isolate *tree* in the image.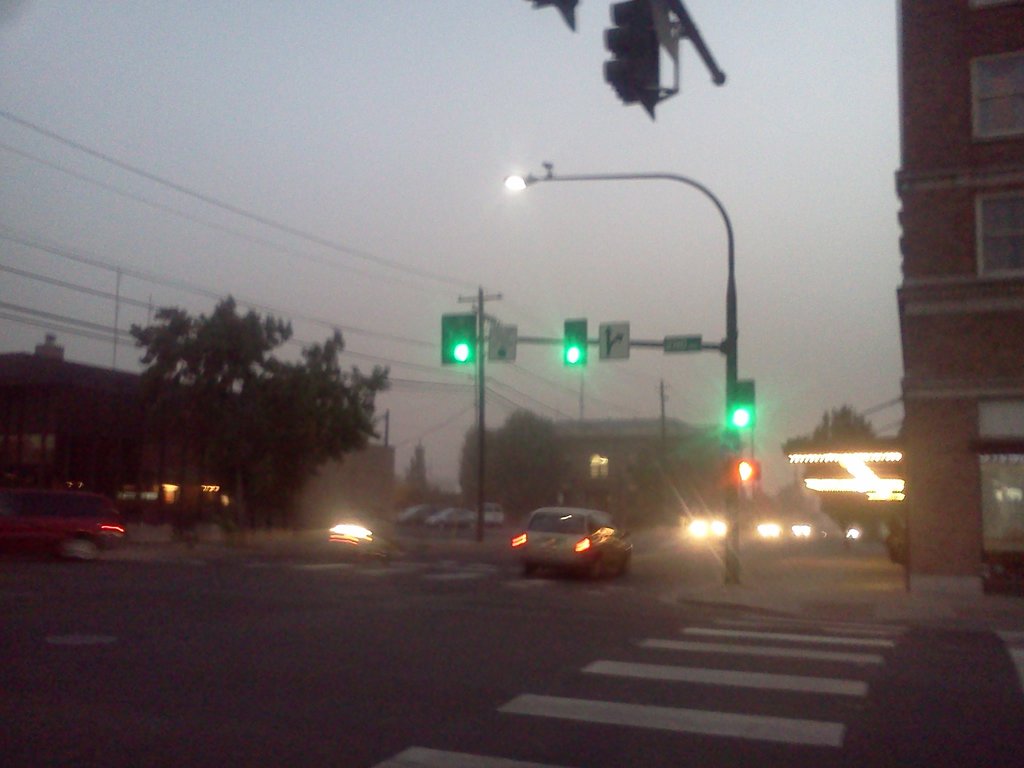
Isolated region: [457,417,499,515].
